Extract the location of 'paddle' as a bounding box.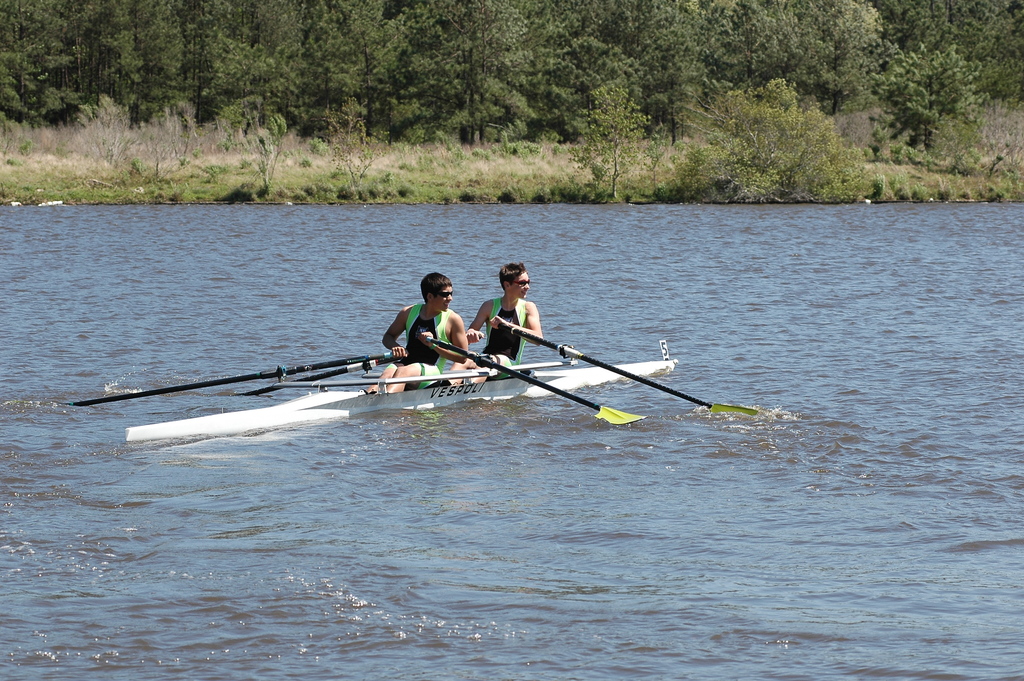
66,351,392,408.
